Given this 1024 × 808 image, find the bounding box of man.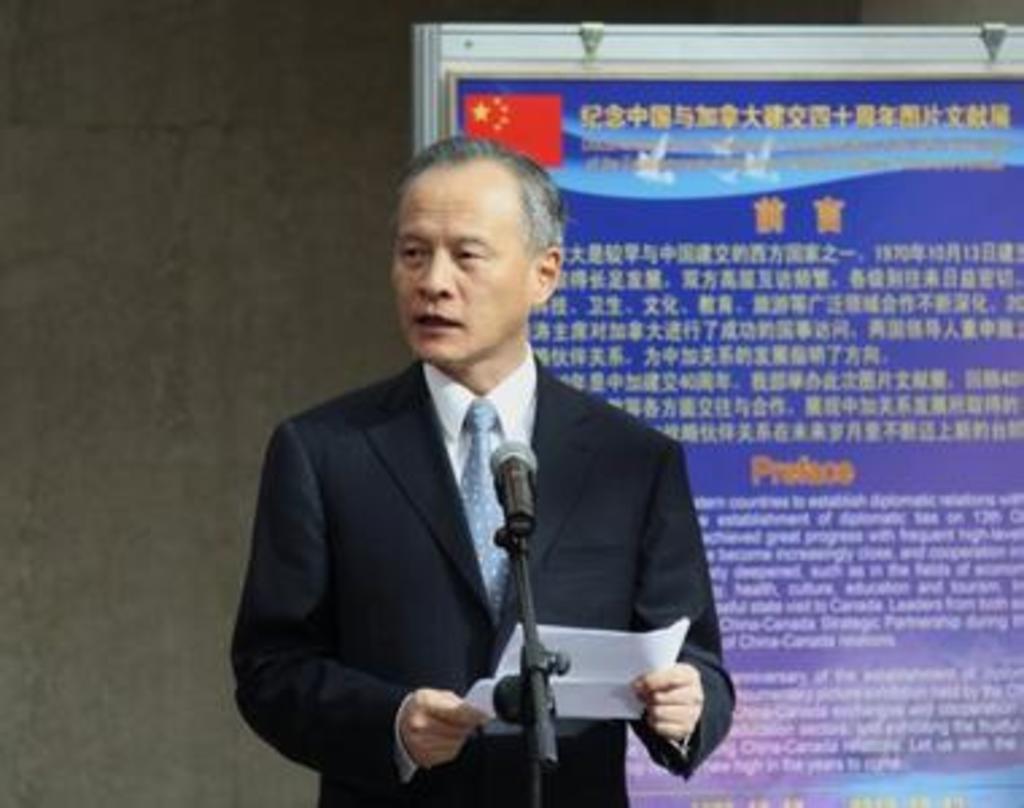
243/148/730/795.
